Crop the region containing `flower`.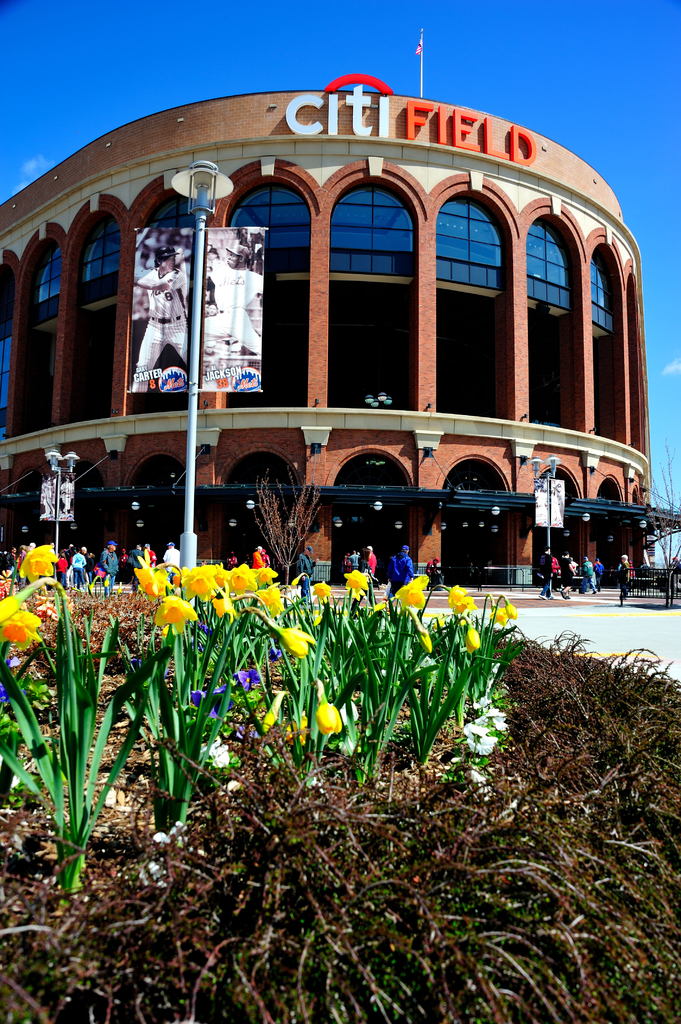
Crop region: 206 735 241 772.
